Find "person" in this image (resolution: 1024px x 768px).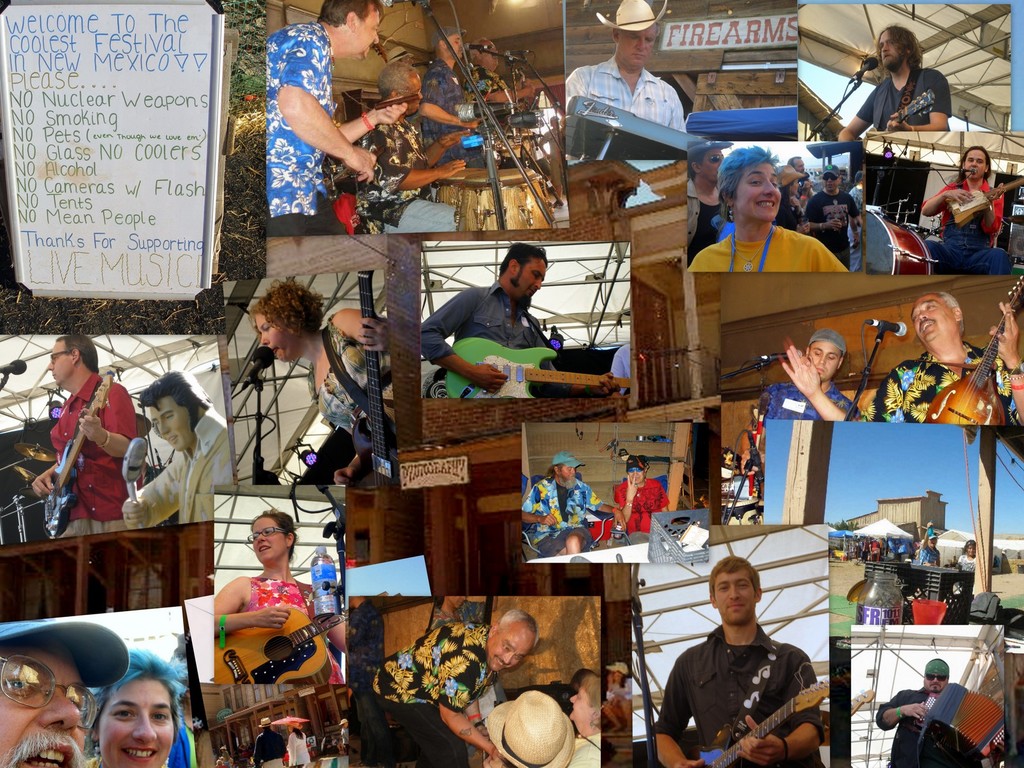
(919,146,1009,271).
